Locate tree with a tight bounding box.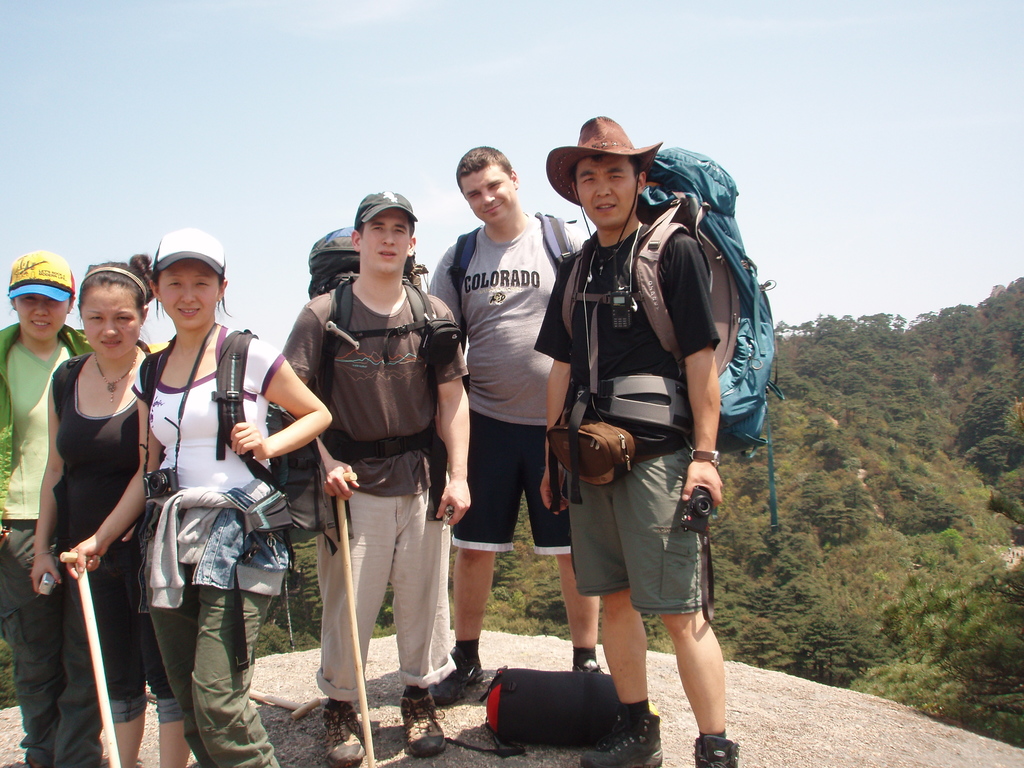
left=948, top=394, right=1023, bottom=475.
